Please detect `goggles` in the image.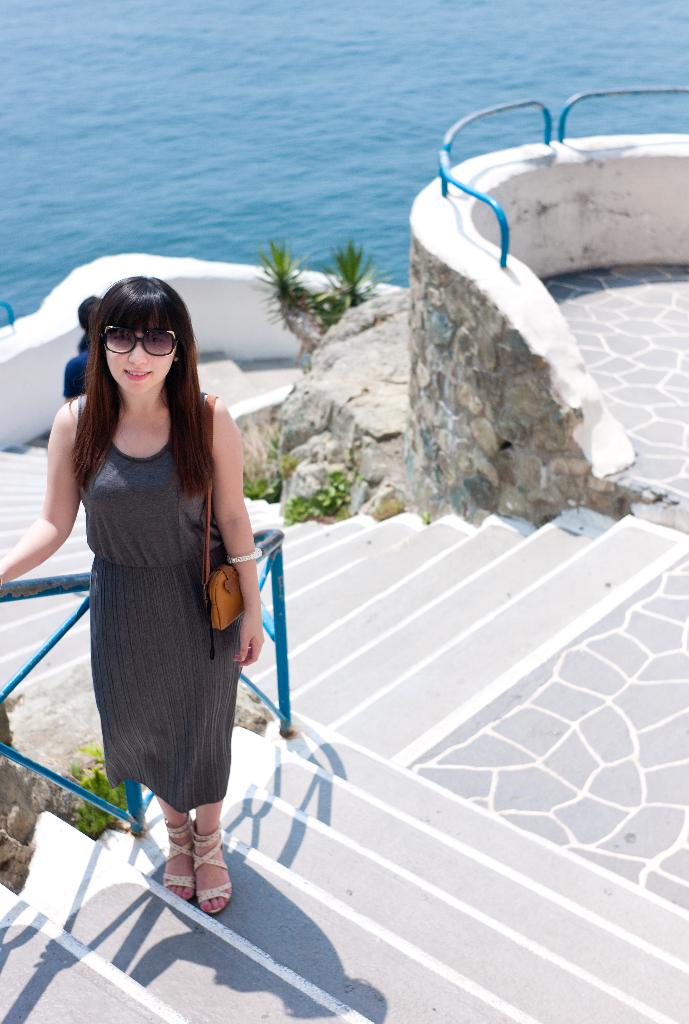
101,325,184,371.
